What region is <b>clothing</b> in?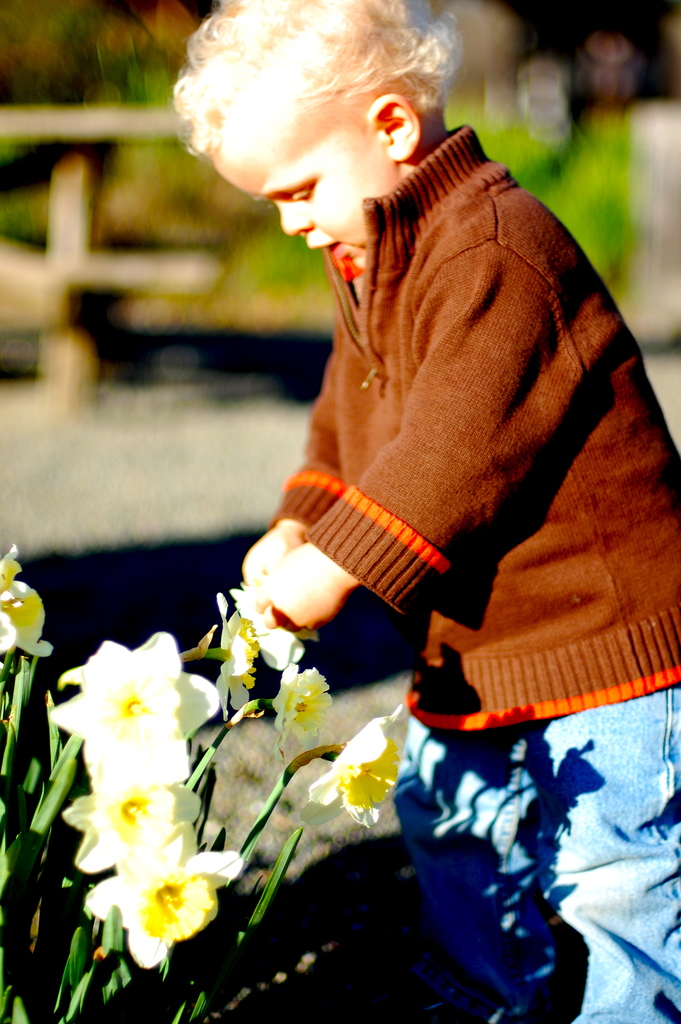
265/120/680/1023.
